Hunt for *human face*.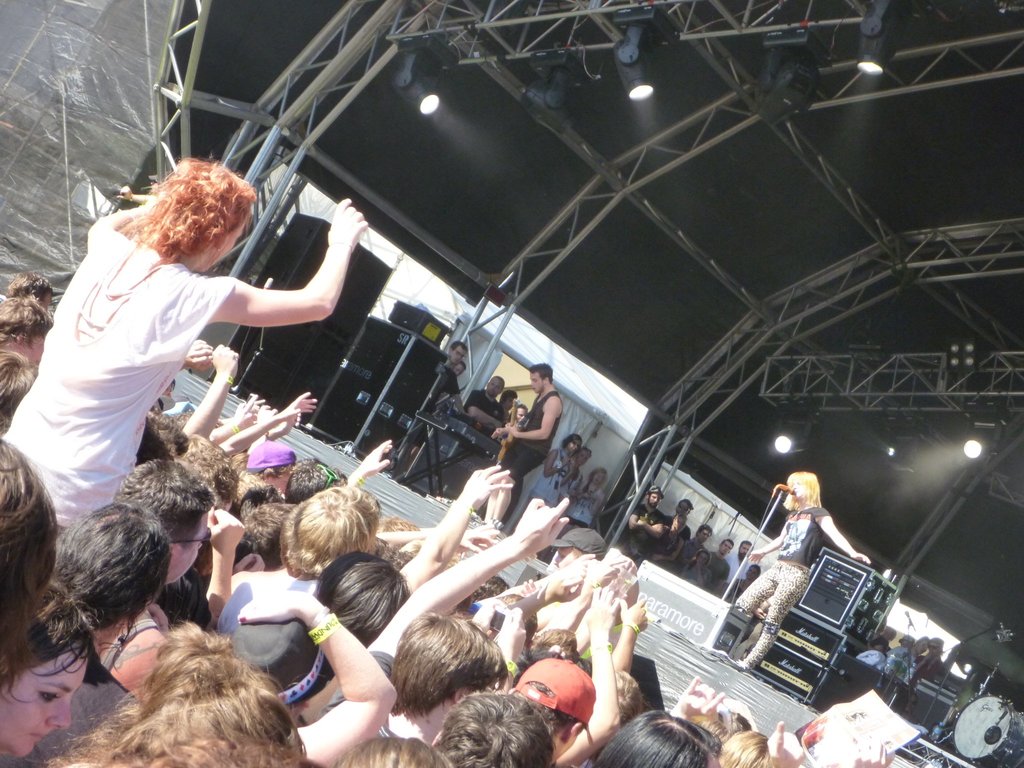
Hunted down at bbox=(719, 543, 732, 551).
